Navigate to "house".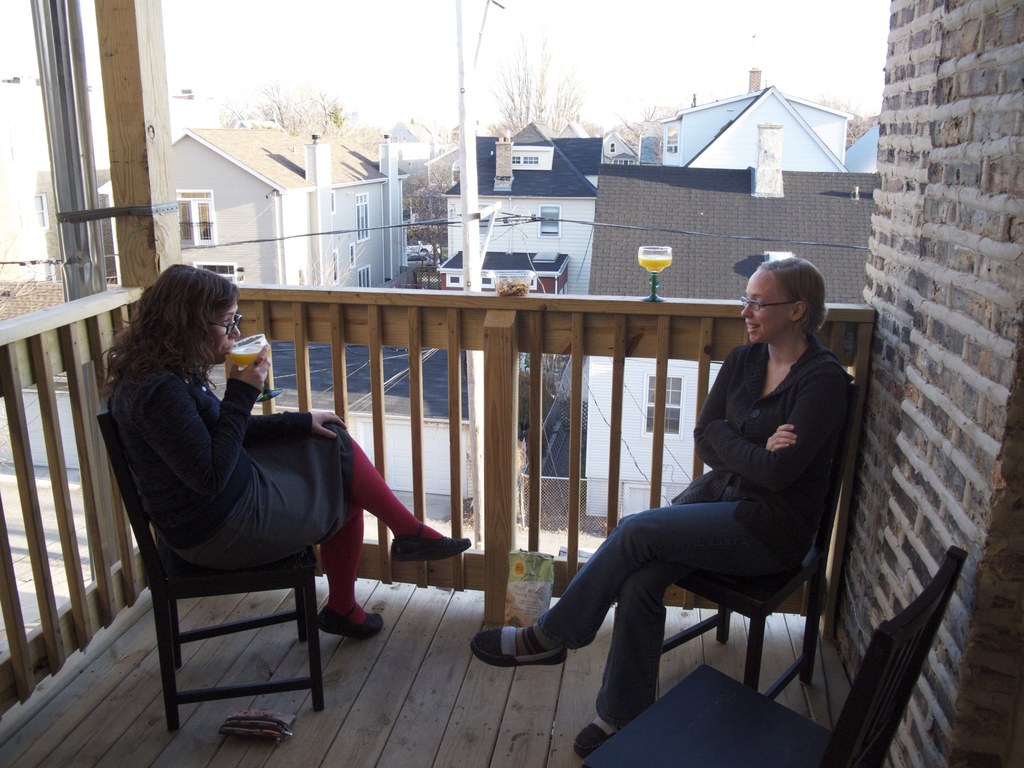
Navigation target: bbox=[97, 114, 408, 328].
